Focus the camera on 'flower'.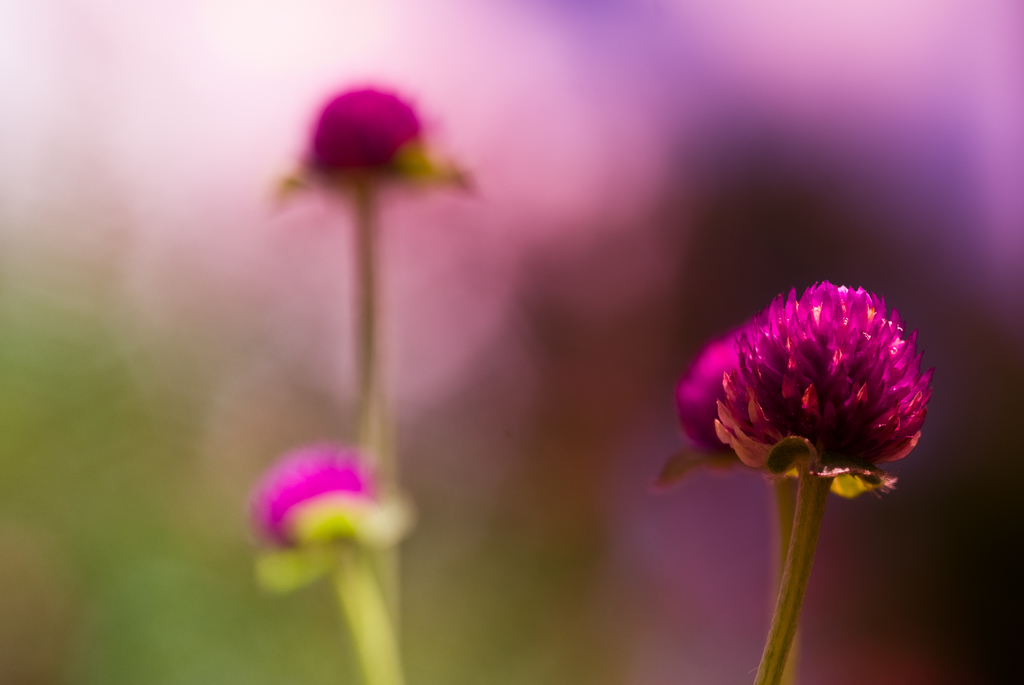
Focus region: [249,451,362,545].
